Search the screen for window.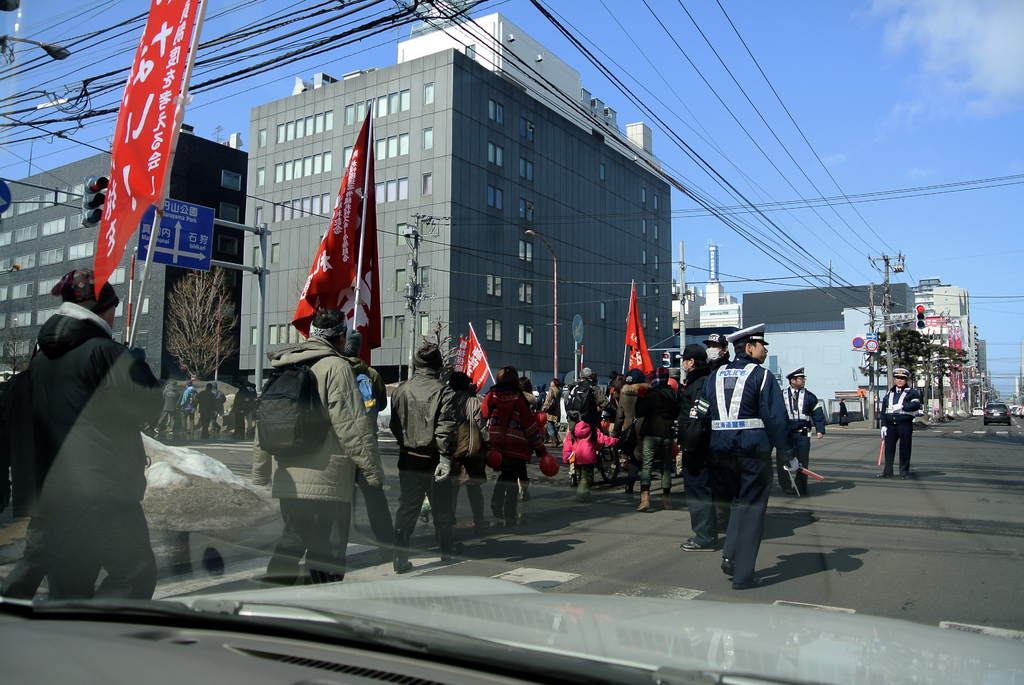
Found at 269,240,278,264.
